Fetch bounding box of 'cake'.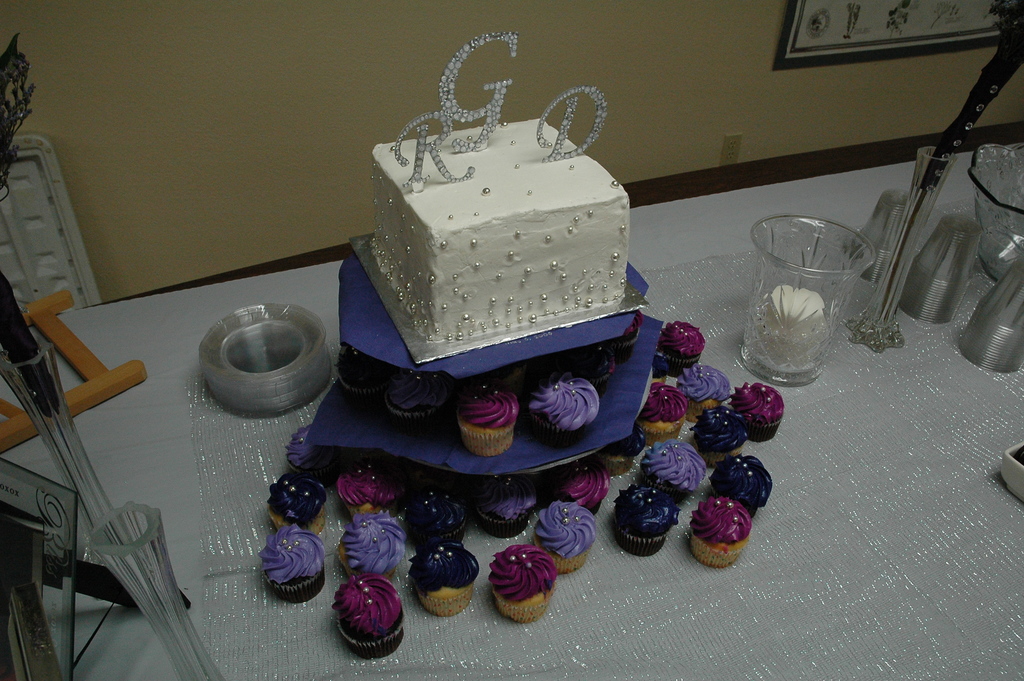
Bbox: (451,385,532,468).
